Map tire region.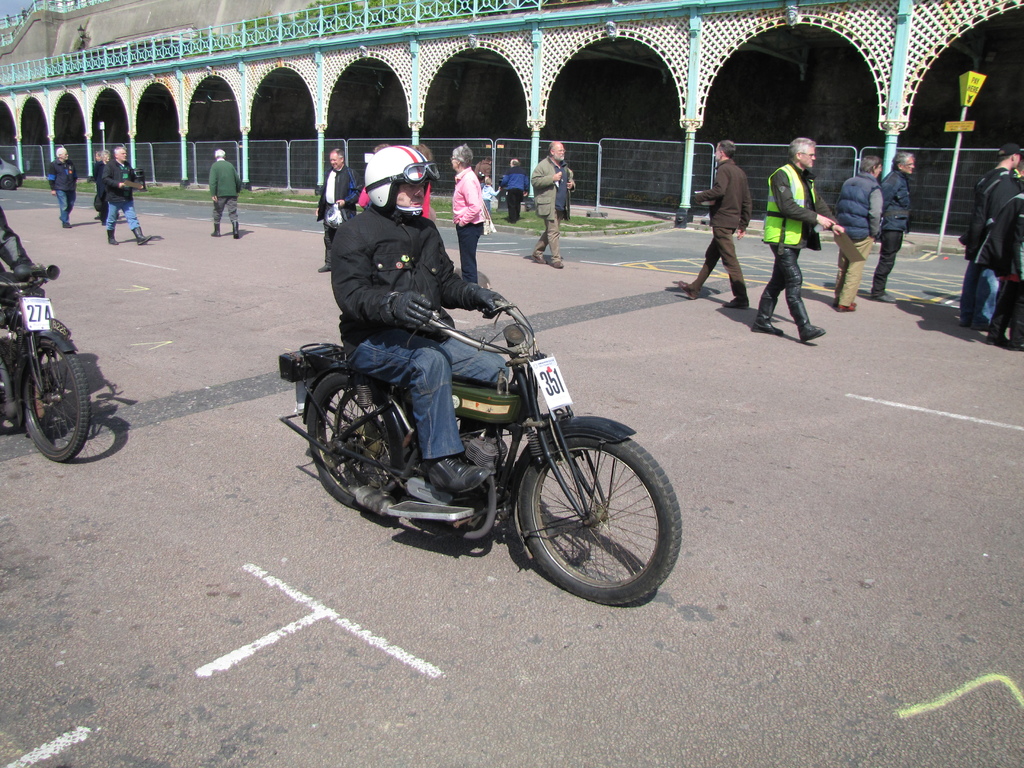
Mapped to (left=0, top=173, right=20, bottom=191).
